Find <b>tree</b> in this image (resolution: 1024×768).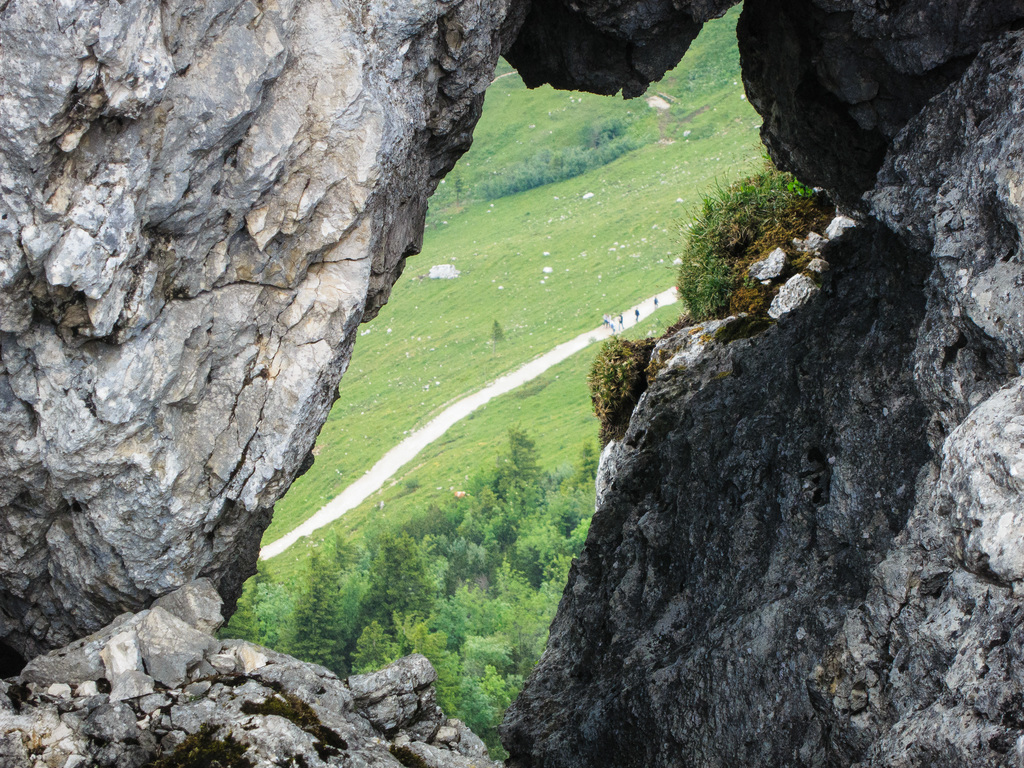
(488,420,551,527).
